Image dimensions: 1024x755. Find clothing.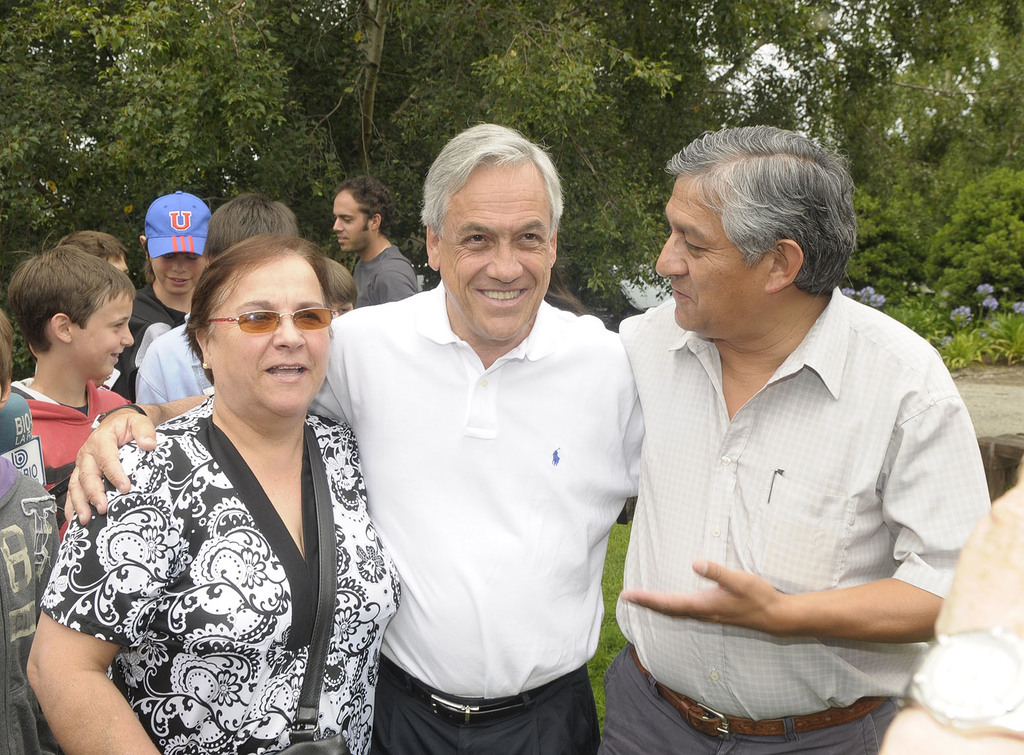
(623, 250, 967, 735).
